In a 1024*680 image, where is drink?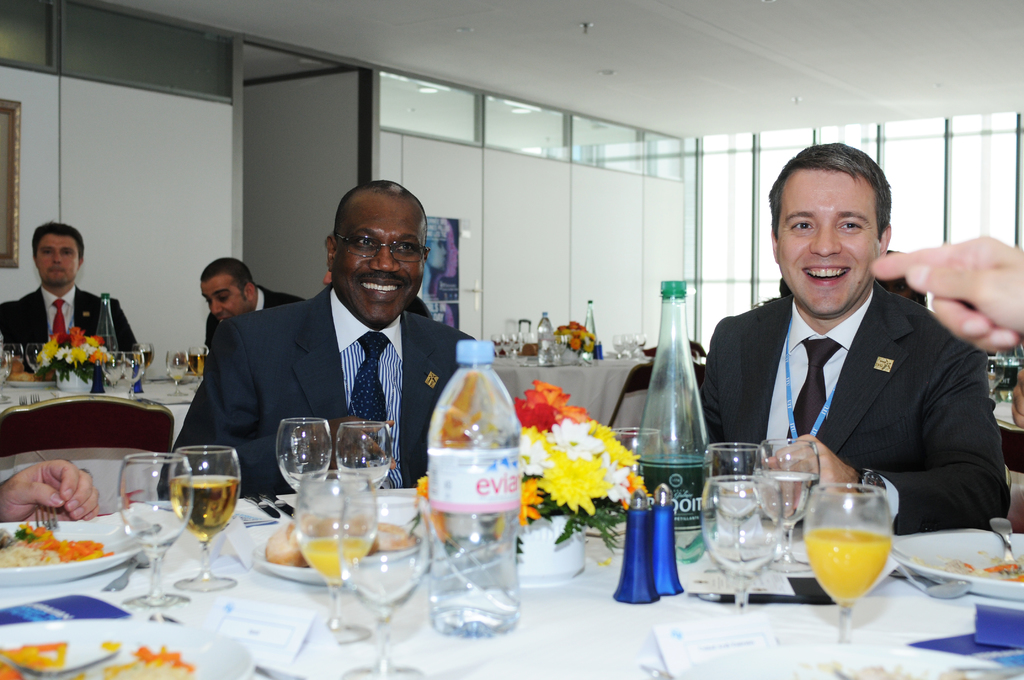
rect(429, 356, 518, 639).
